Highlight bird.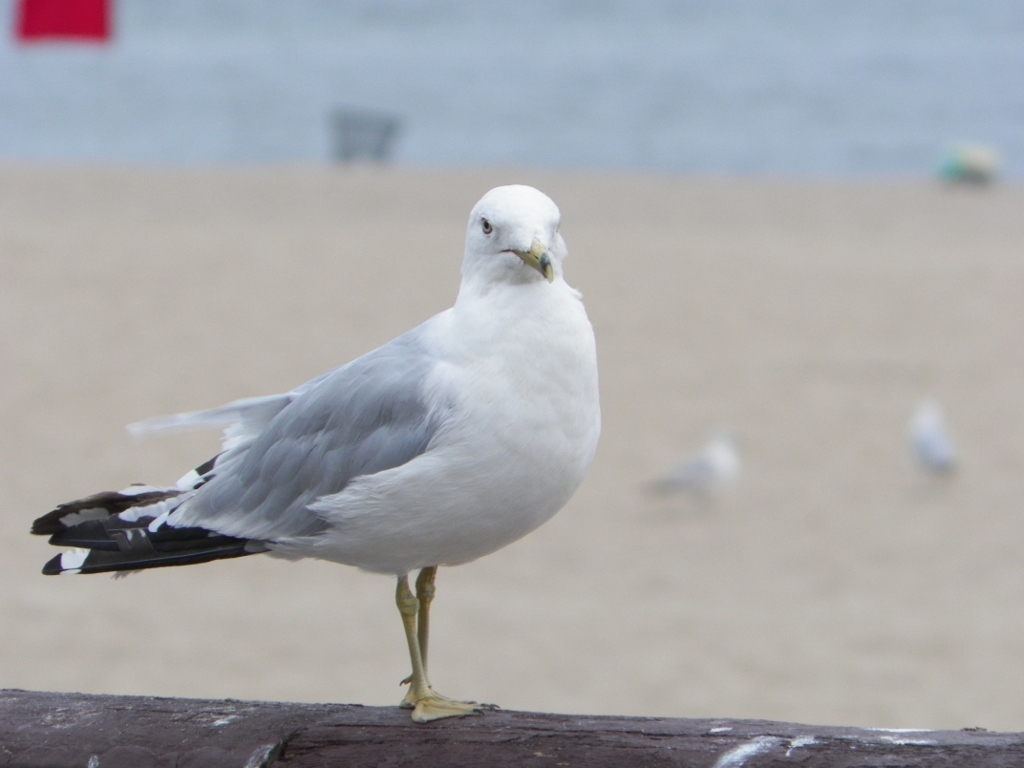
Highlighted region: 643:419:740:511.
